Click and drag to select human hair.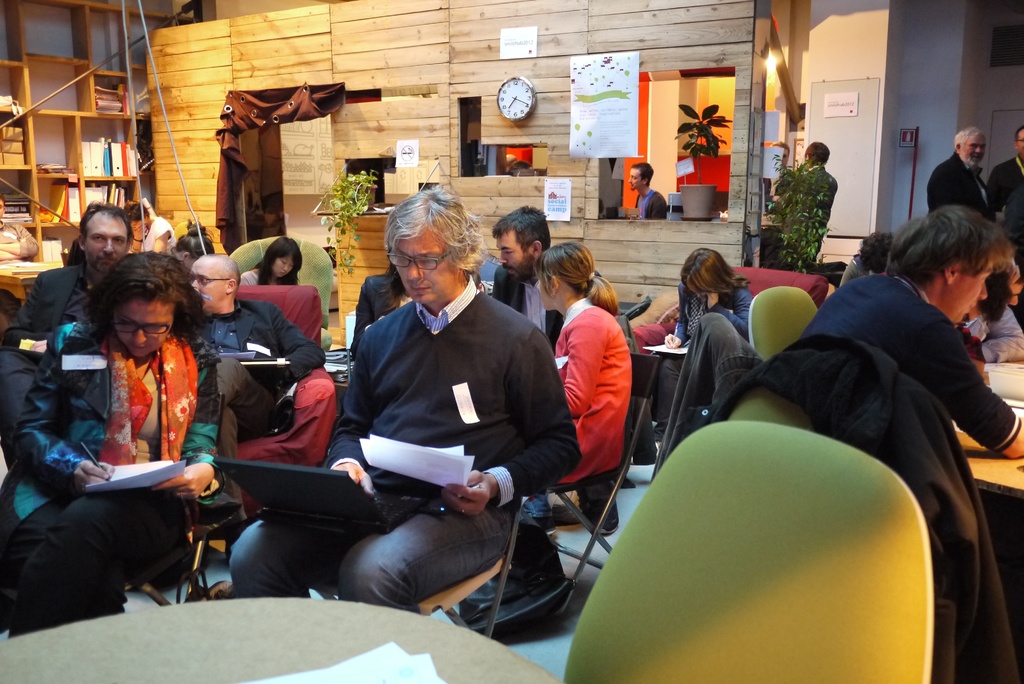
Selection: x1=857 y1=234 x2=898 y2=271.
